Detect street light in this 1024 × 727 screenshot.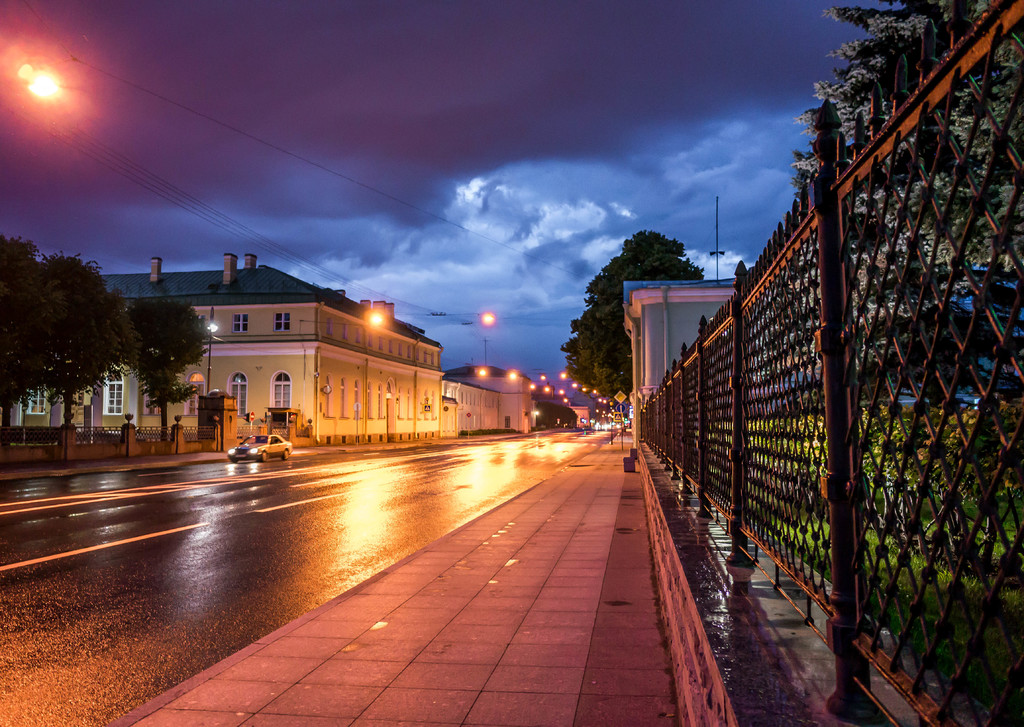
Detection: left=582, top=381, right=586, bottom=392.
